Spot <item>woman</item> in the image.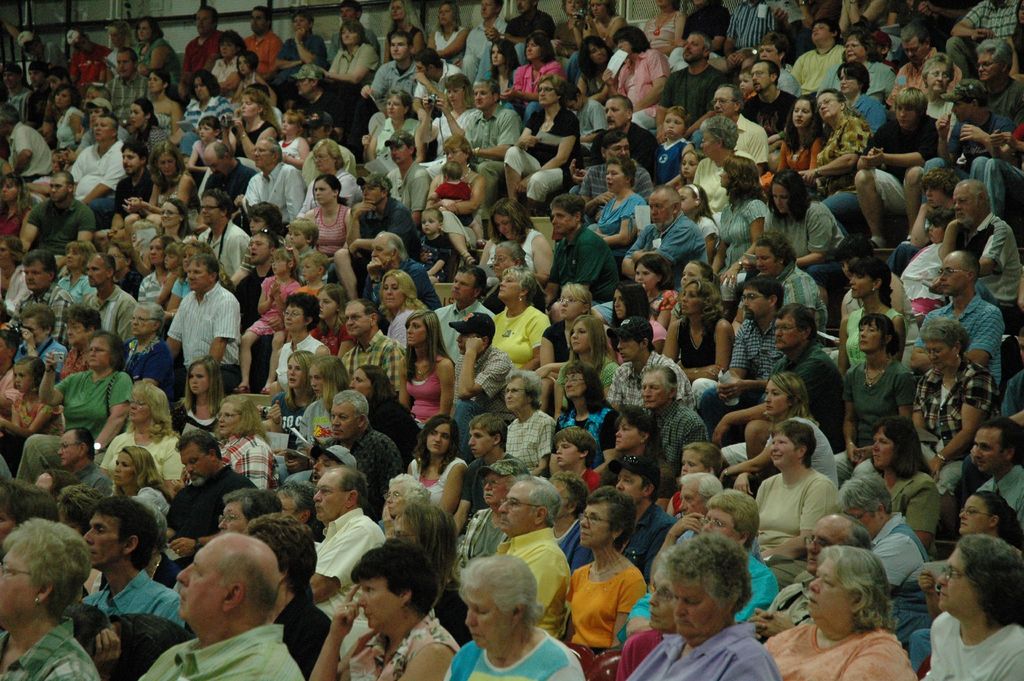
<item>woman</item> found at crop(108, 445, 173, 529).
